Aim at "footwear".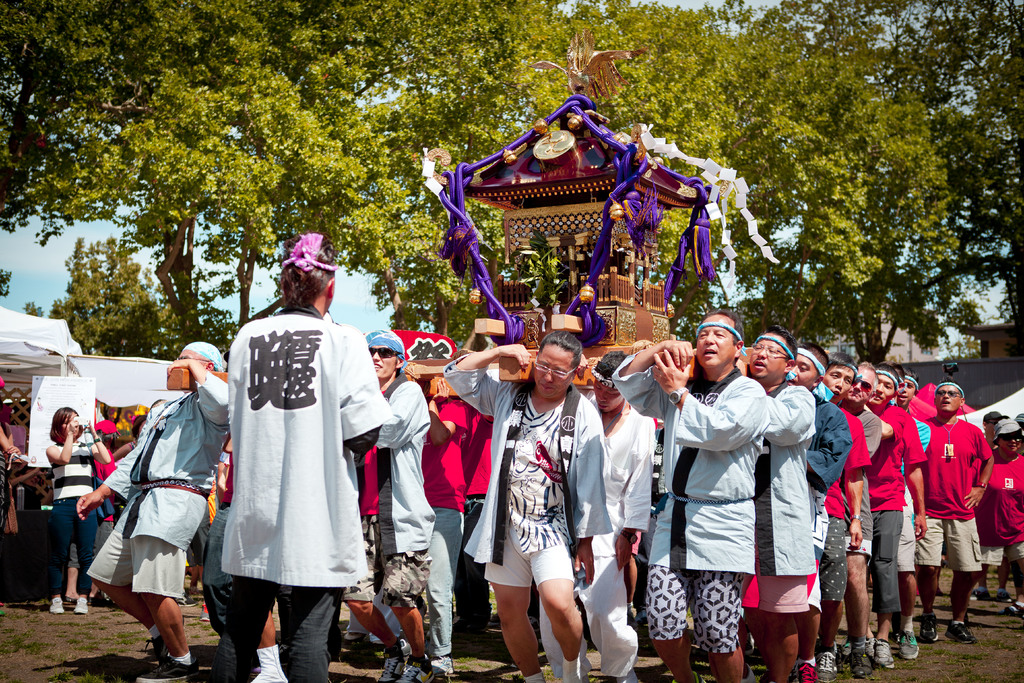
Aimed at Rect(344, 628, 366, 645).
